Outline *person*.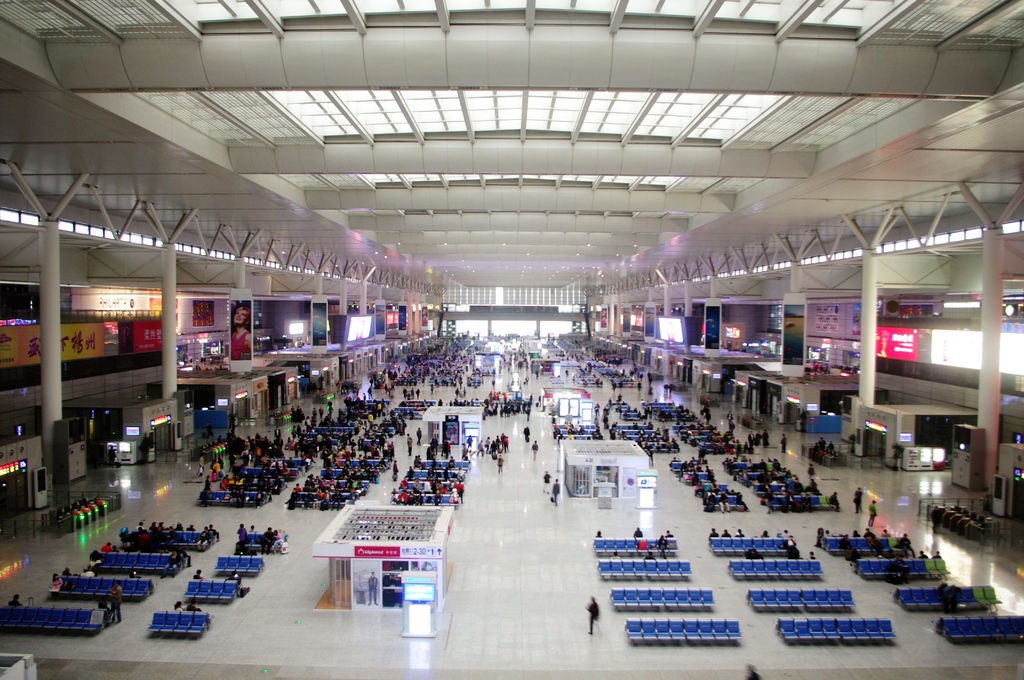
Outline: box(105, 582, 125, 622).
